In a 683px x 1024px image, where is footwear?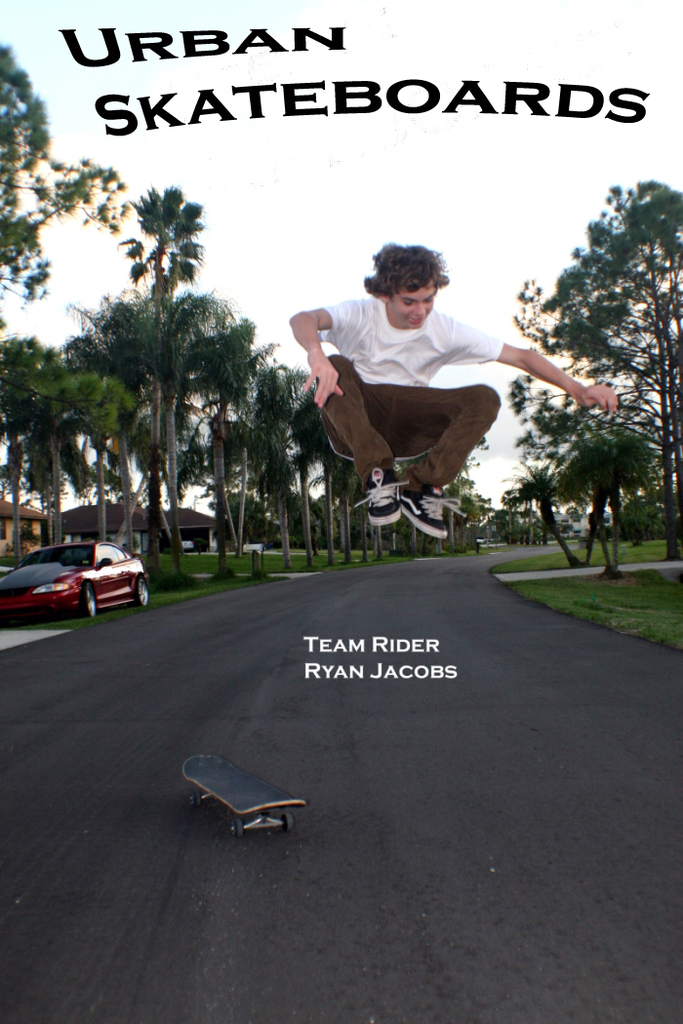
locate(403, 489, 468, 536).
